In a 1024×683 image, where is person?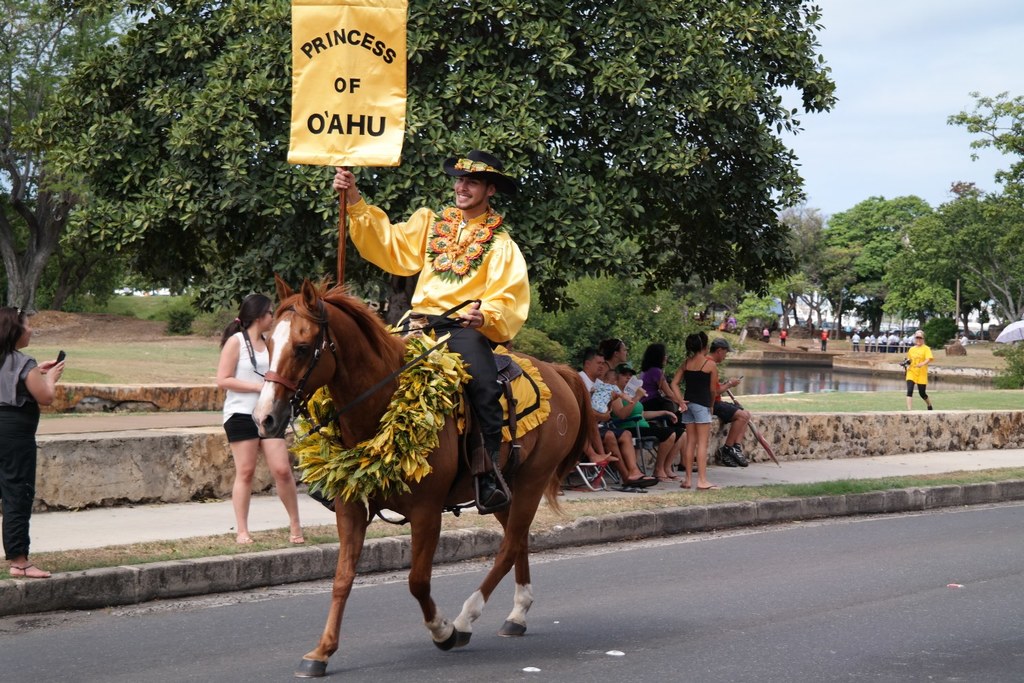
x1=0 y1=304 x2=67 y2=586.
